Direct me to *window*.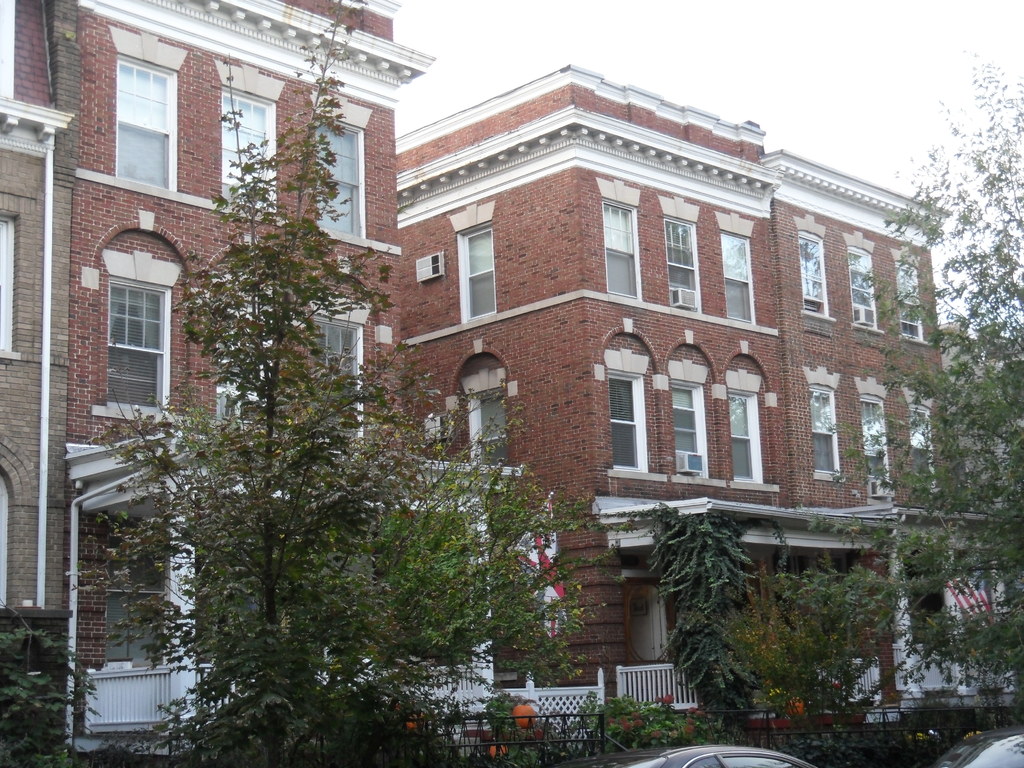
Direction: detection(307, 84, 397, 250).
